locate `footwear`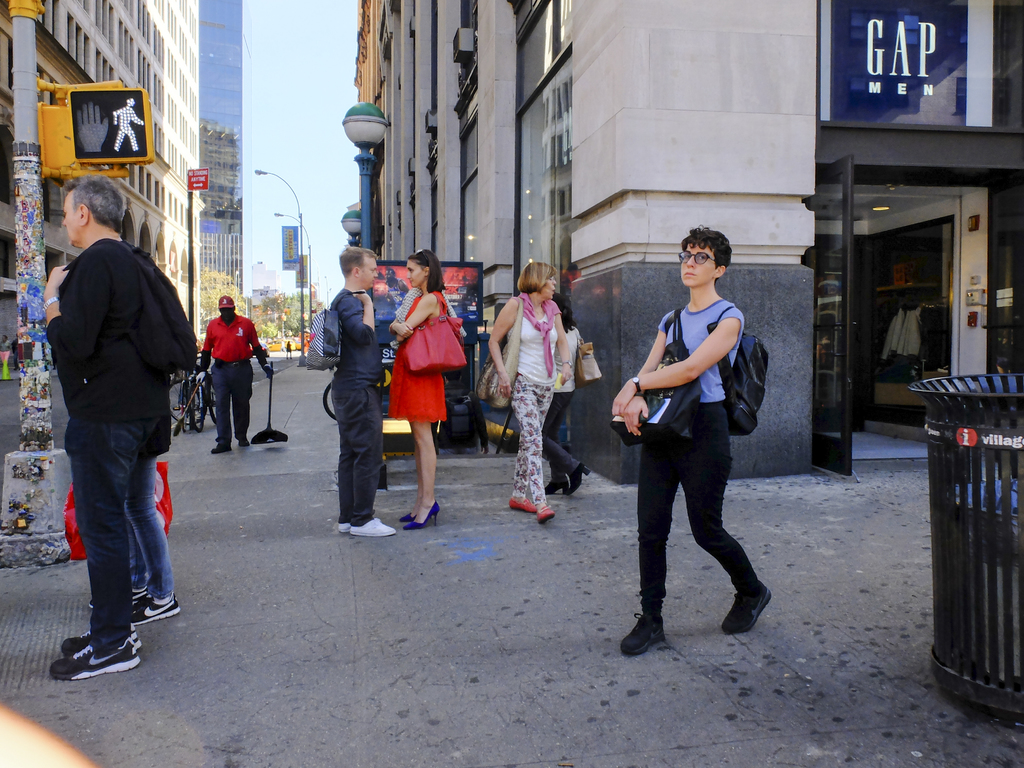
[x1=236, y1=435, x2=248, y2=447]
